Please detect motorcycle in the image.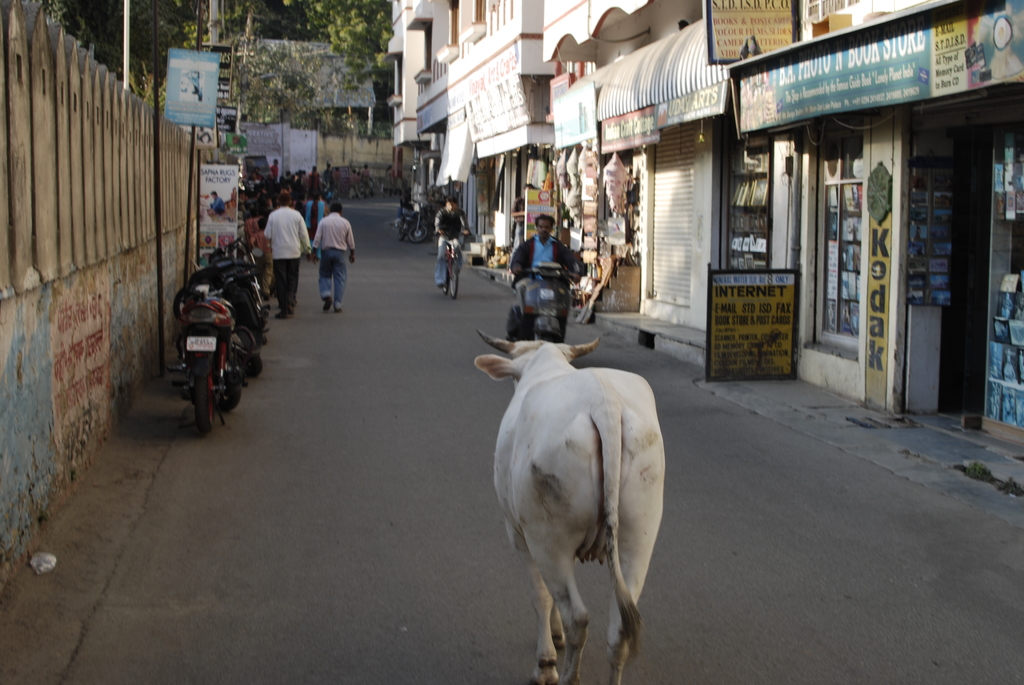
bbox(158, 239, 258, 422).
